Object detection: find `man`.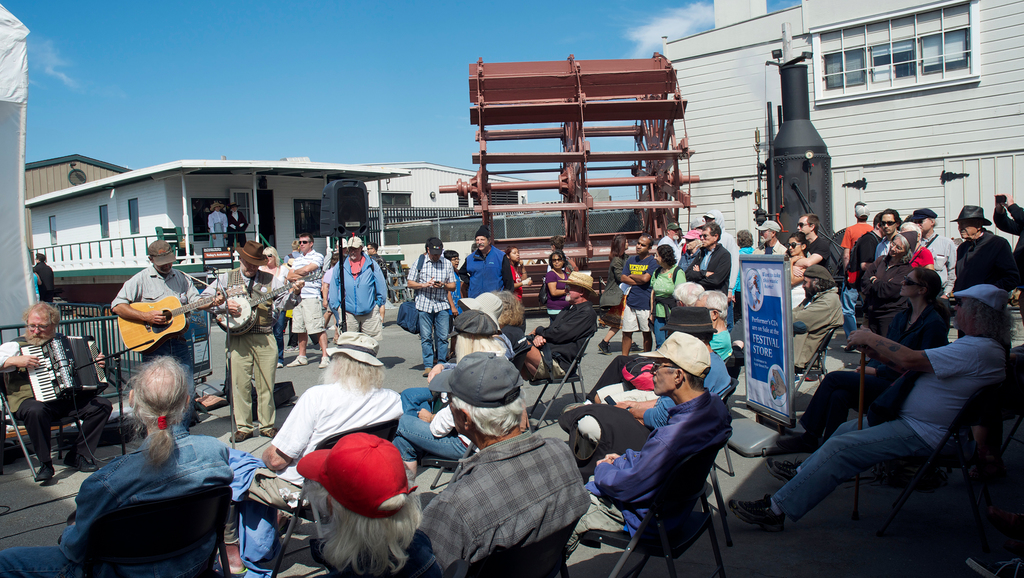
region(724, 282, 1015, 540).
